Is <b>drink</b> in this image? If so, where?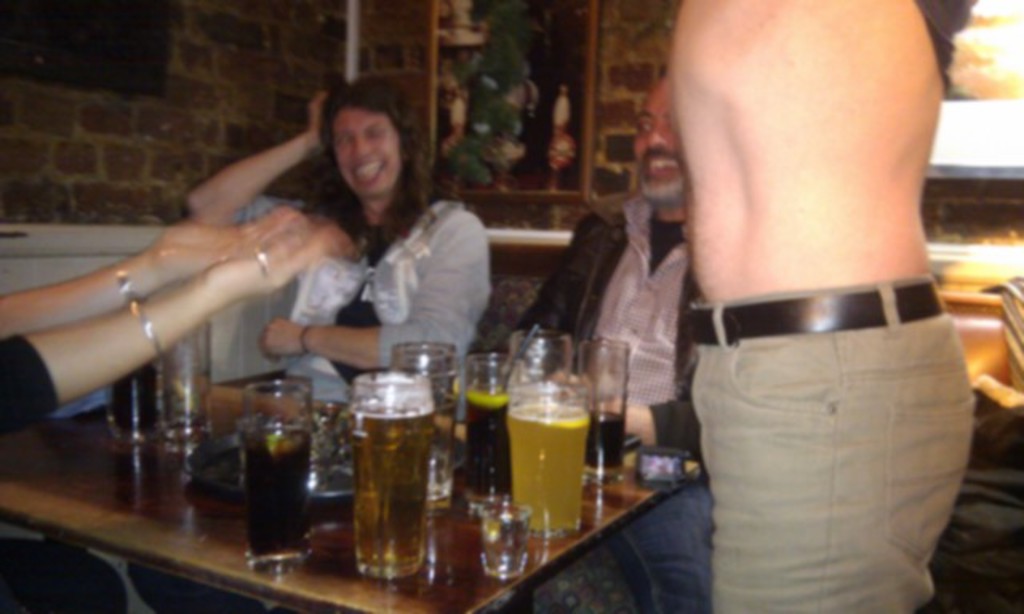
Yes, at (242, 421, 317, 569).
